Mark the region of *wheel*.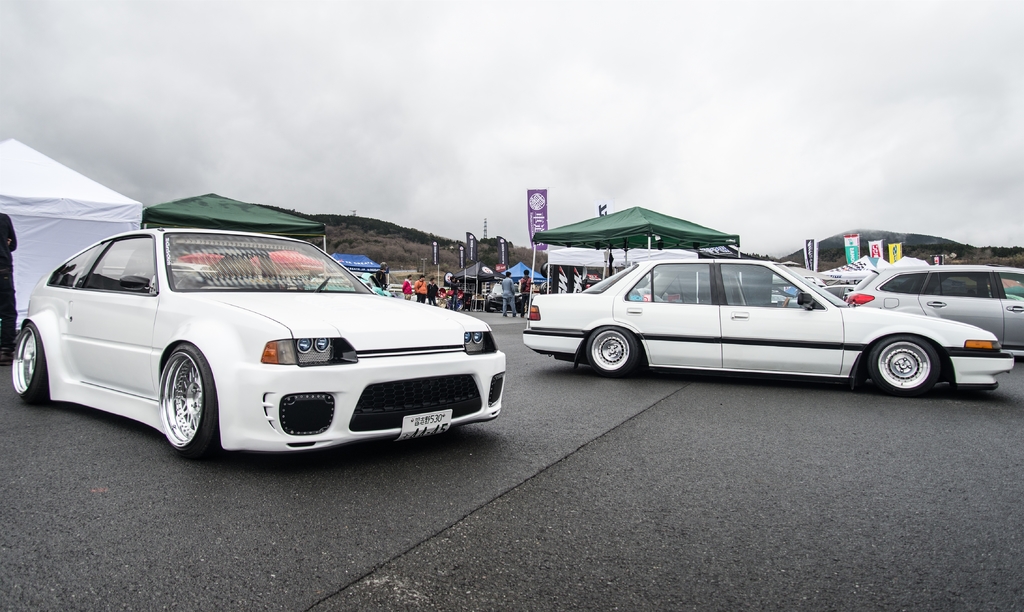
Region: <bbox>580, 265, 588, 280</bbox>.
